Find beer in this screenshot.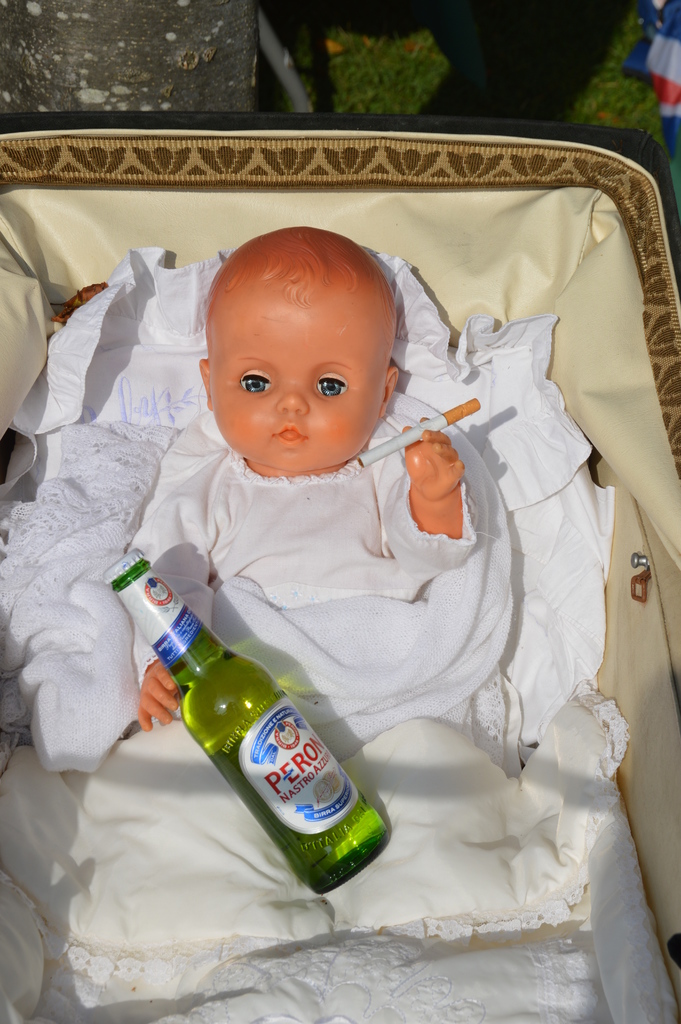
The bounding box for beer is {"left": 102, "top": 545, "right": 385, "bottom": 900}.
